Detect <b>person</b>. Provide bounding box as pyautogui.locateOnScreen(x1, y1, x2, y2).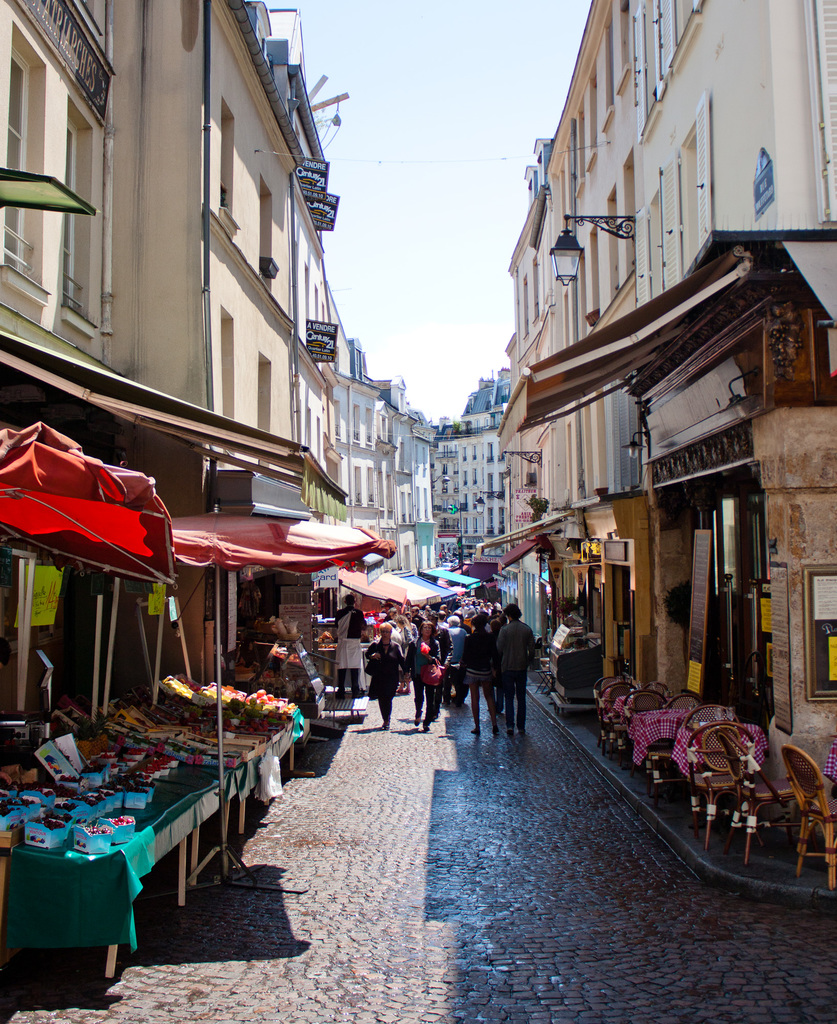
pyautogui.locateOnScreen(436, 620, 453, 719).
